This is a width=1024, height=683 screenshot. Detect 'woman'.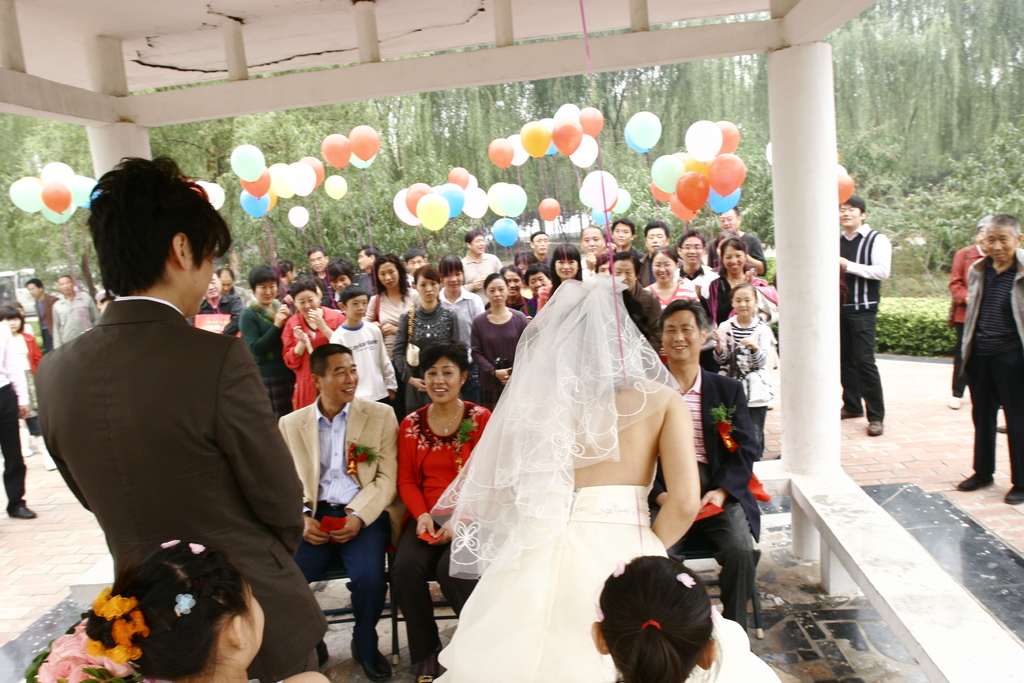
pyautogui.locateOnScreen(392, 265, 458, 411).
